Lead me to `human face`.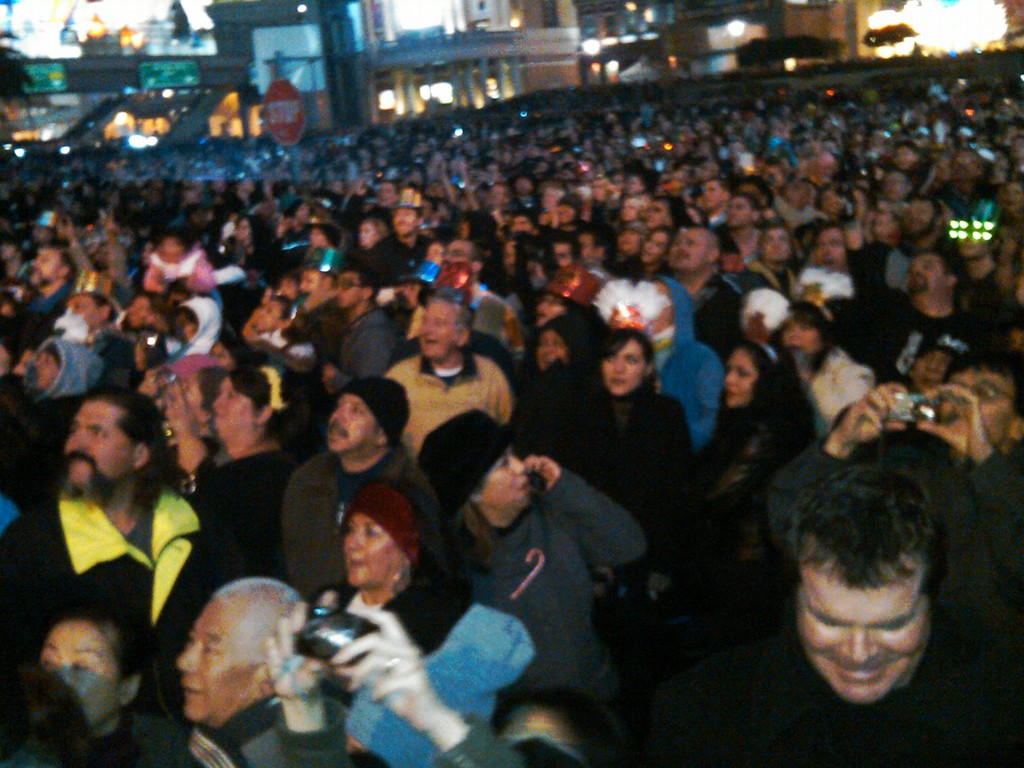
Lead to (x1=209, y1=381, x2=262, y2=434).
